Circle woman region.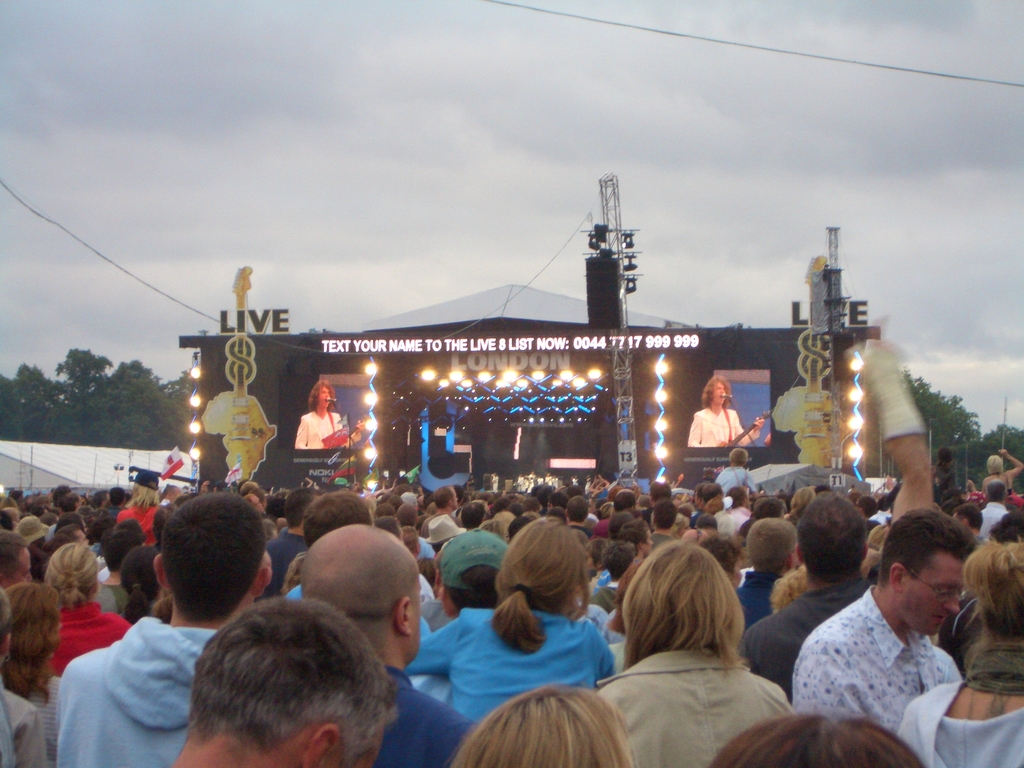
Region: 618,515,659,580.
